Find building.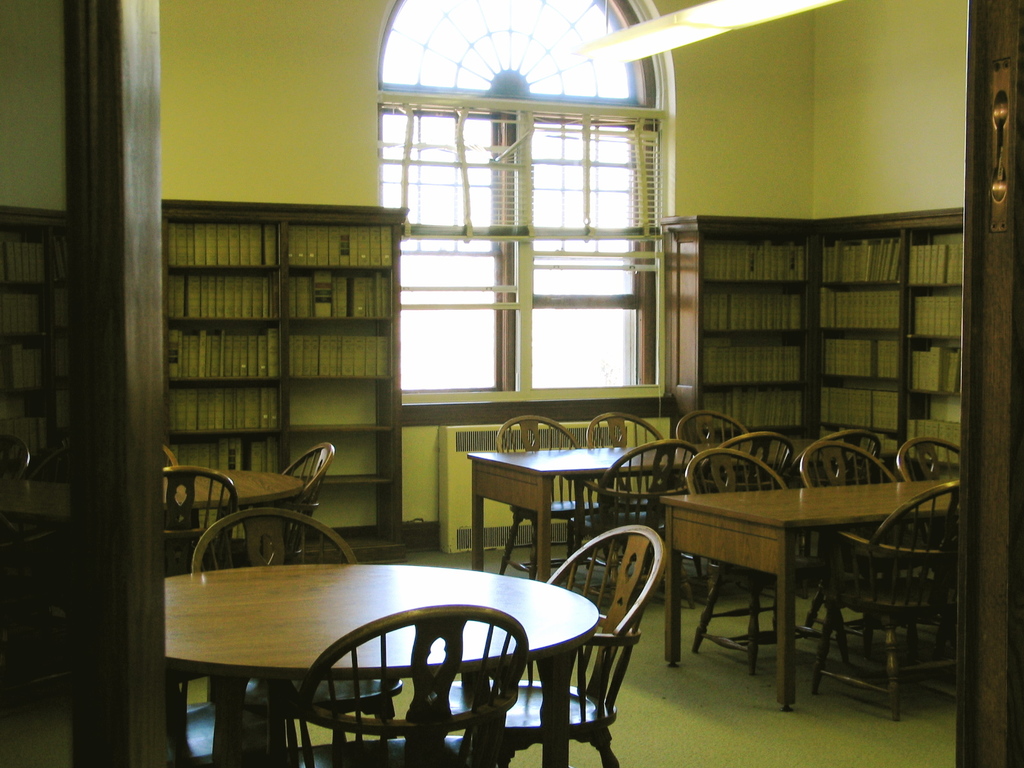
l=0, t=0, r=1018, b=767.
